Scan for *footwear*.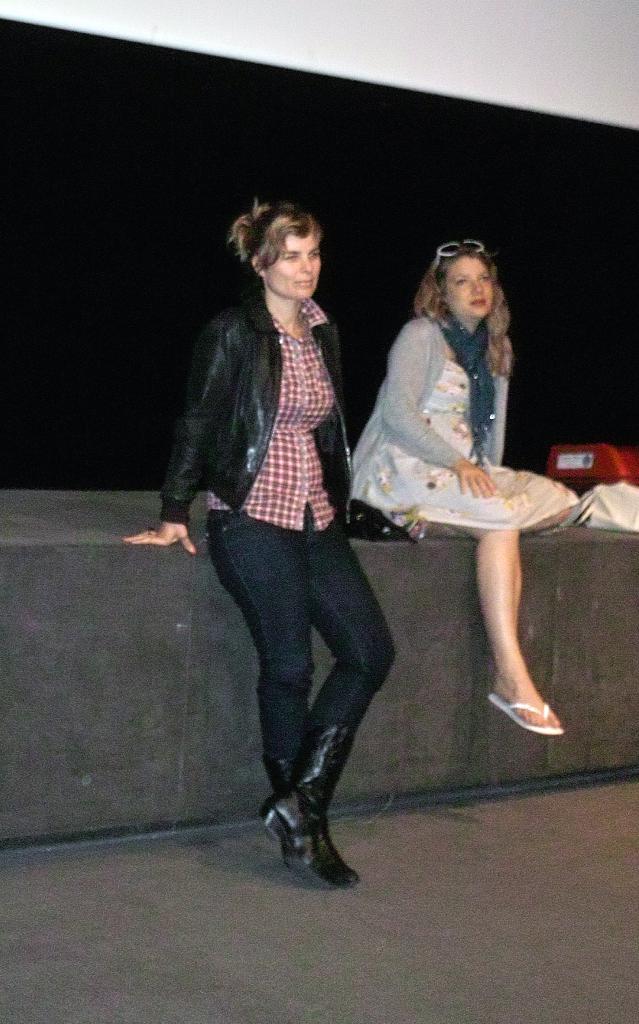
Scan result: crop(259, 719, 367, 897).
